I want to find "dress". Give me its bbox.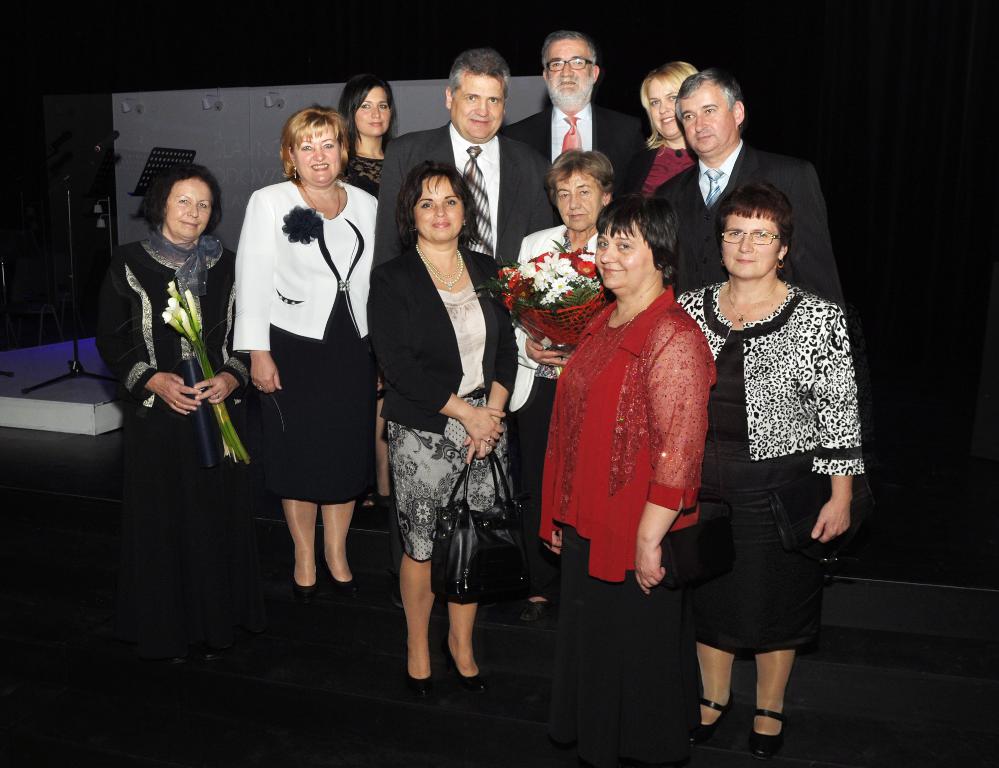
bbox(101, 236, 250, 543).
